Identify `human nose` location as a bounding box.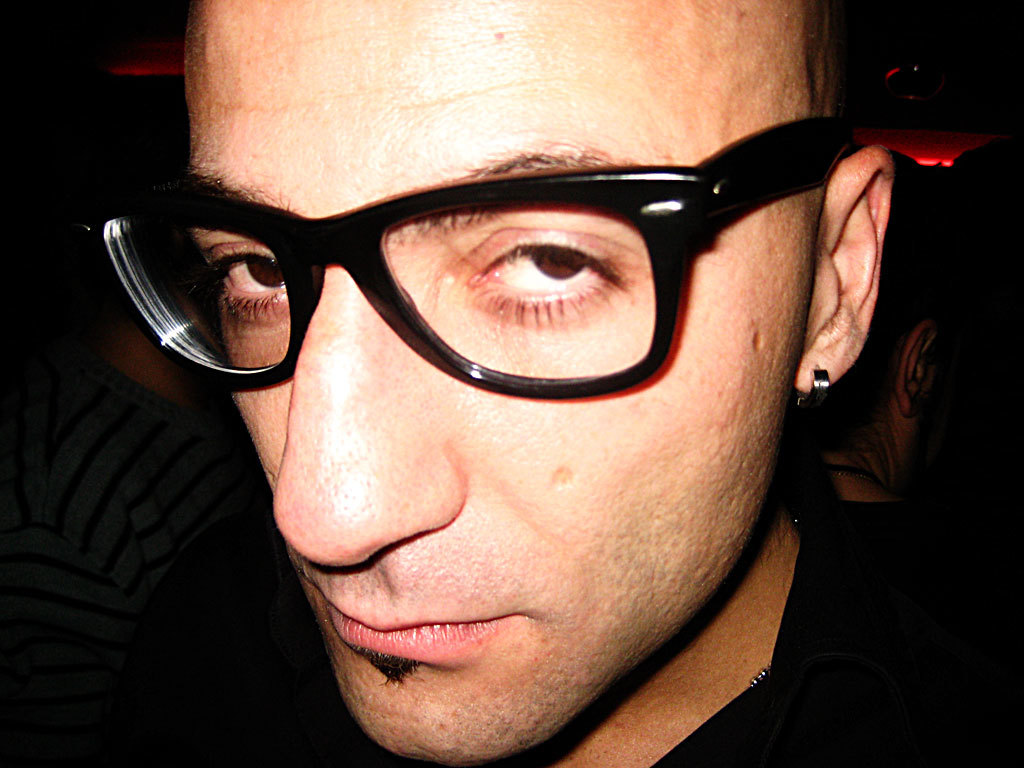
271,249,480,567.
